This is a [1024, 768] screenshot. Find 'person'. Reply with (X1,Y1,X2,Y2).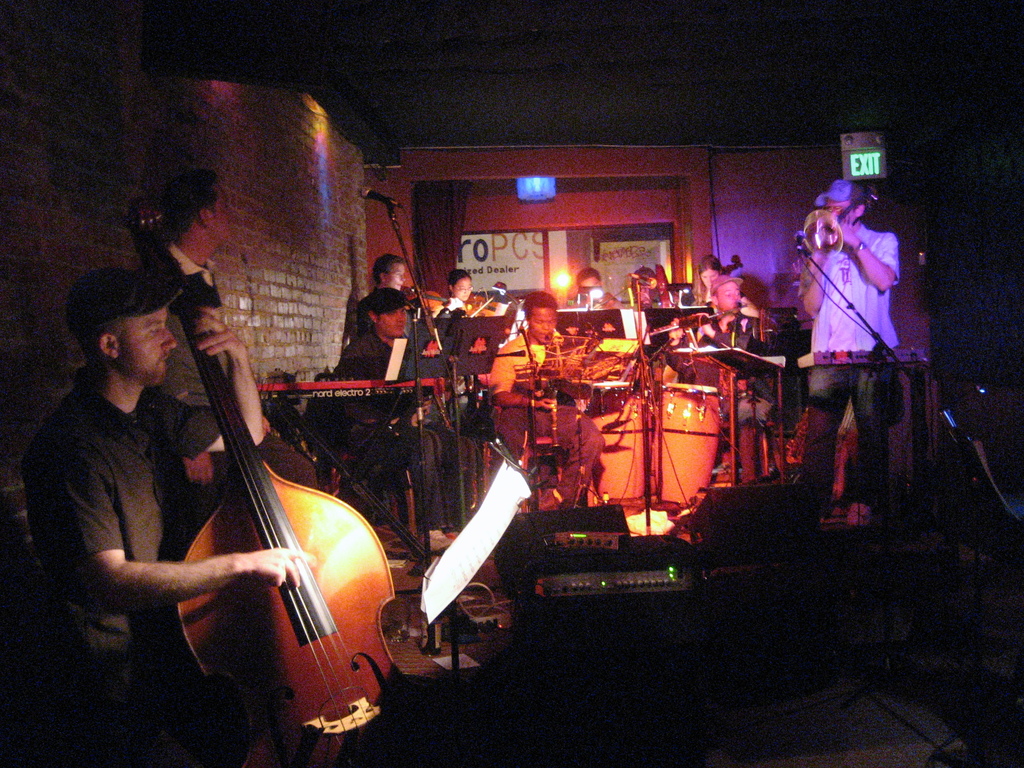
(488,297,596,522).
